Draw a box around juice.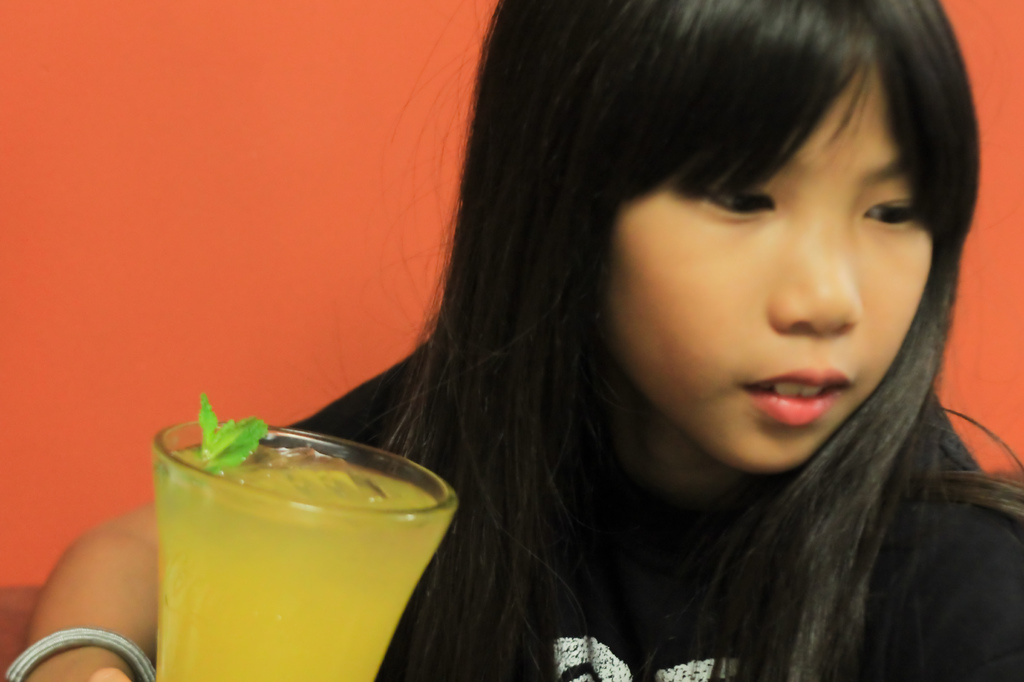
locate(139, 445, 436, 676).
